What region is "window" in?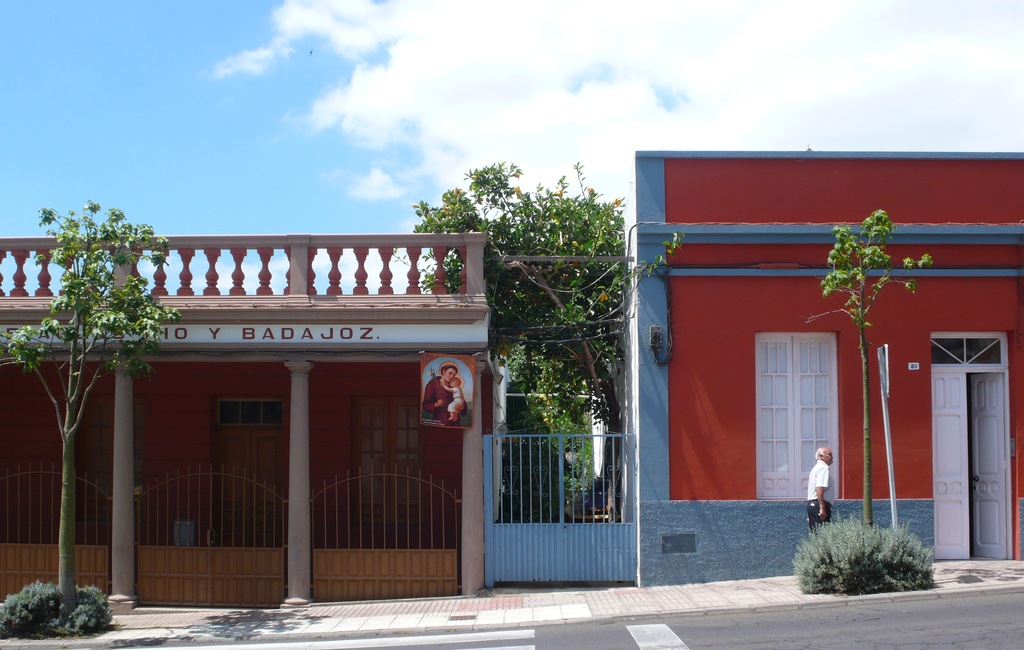
box=[929, 335, 1007, 365].
